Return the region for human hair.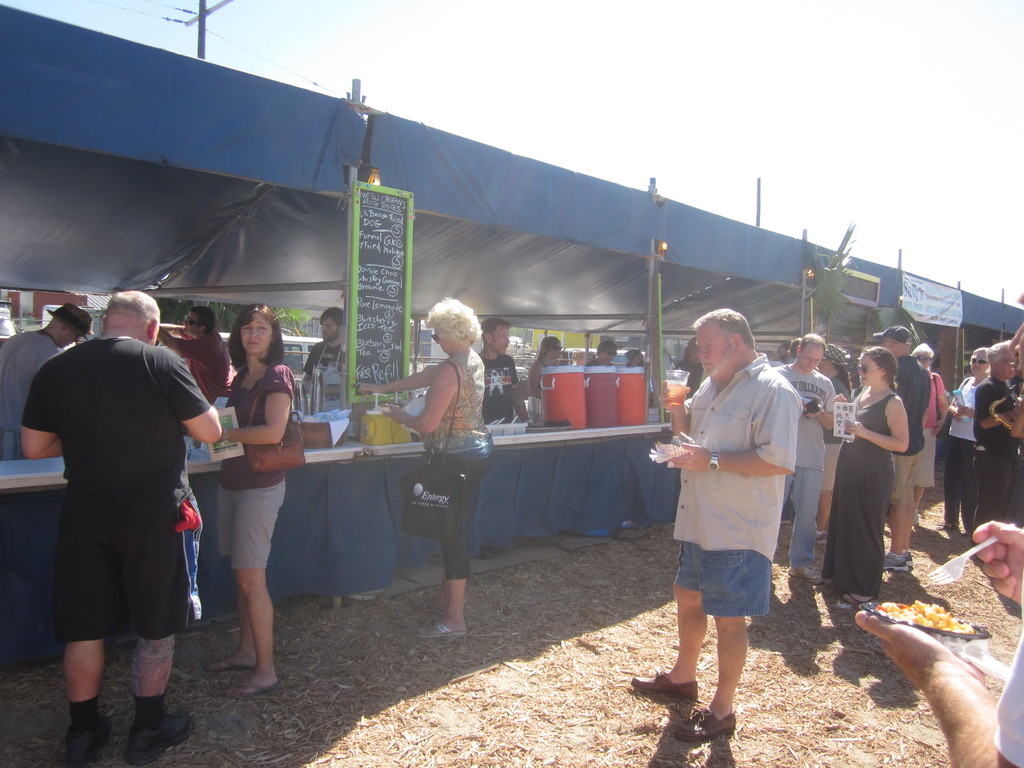
Rect(319, 306, 347, 323).
